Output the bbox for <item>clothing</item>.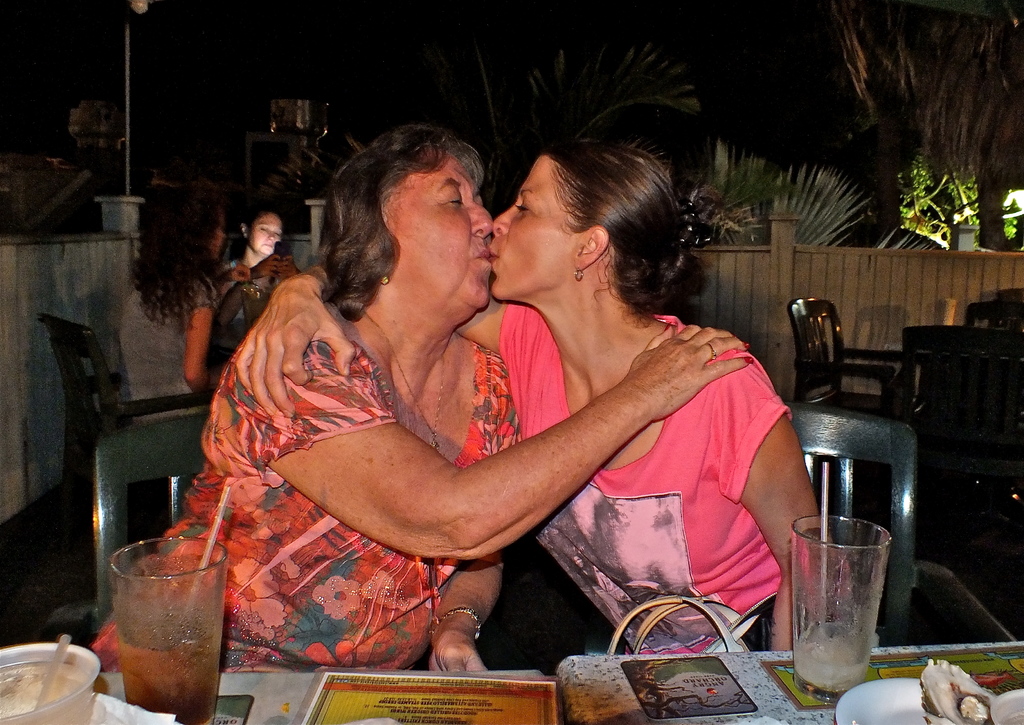
545, 268, 813, 670.
